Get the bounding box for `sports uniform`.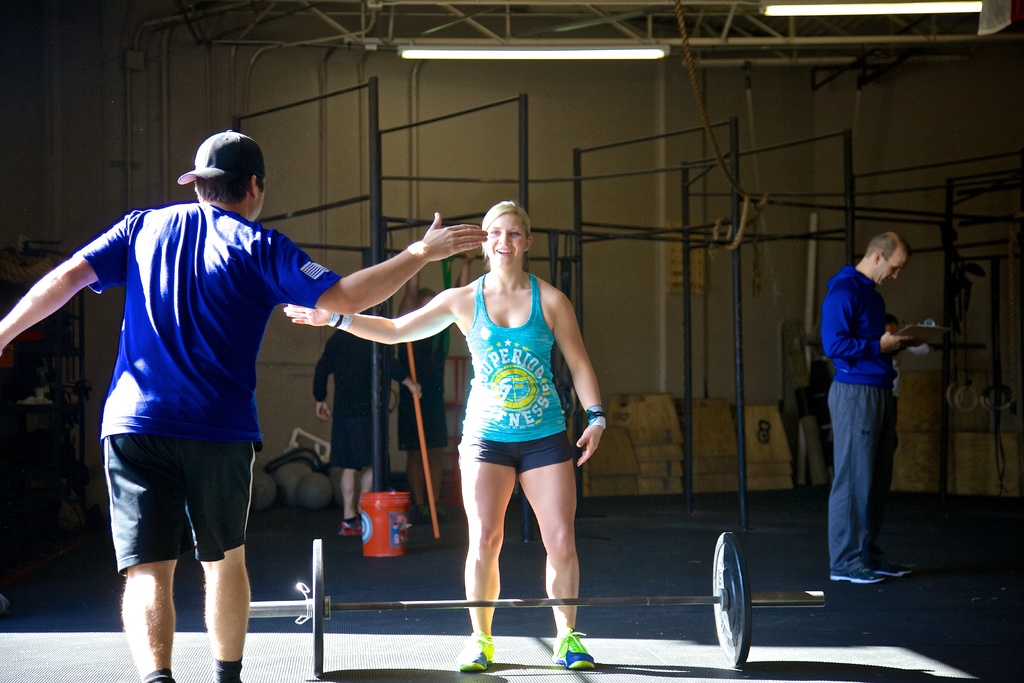
<bbox>454, 276, 573, 473</bbox>.
